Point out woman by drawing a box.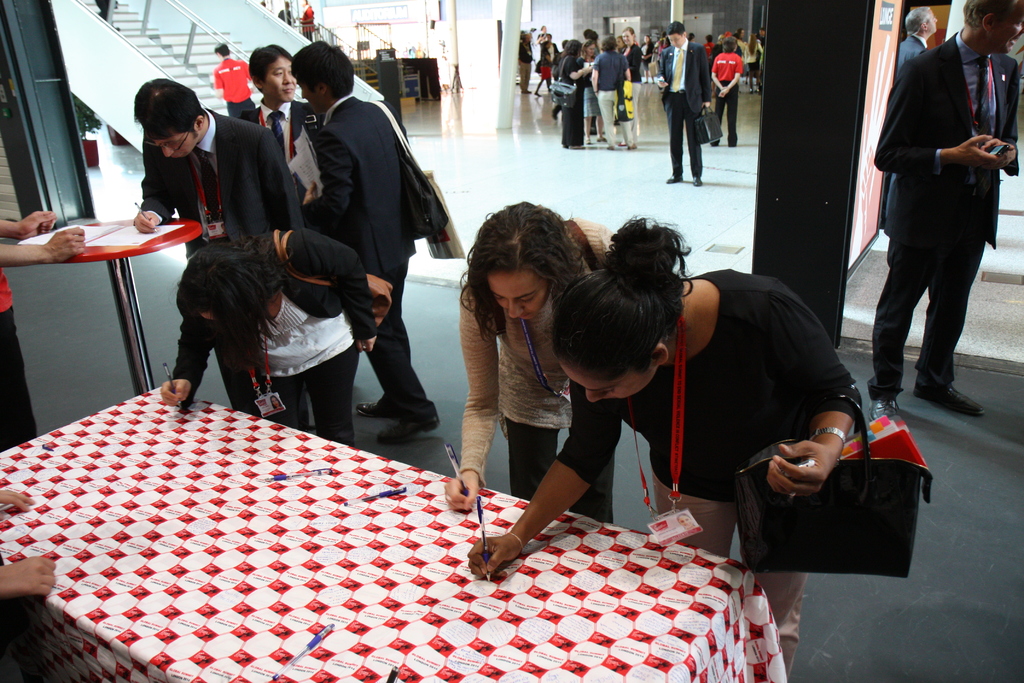
region(747, 31, 762, 93).
